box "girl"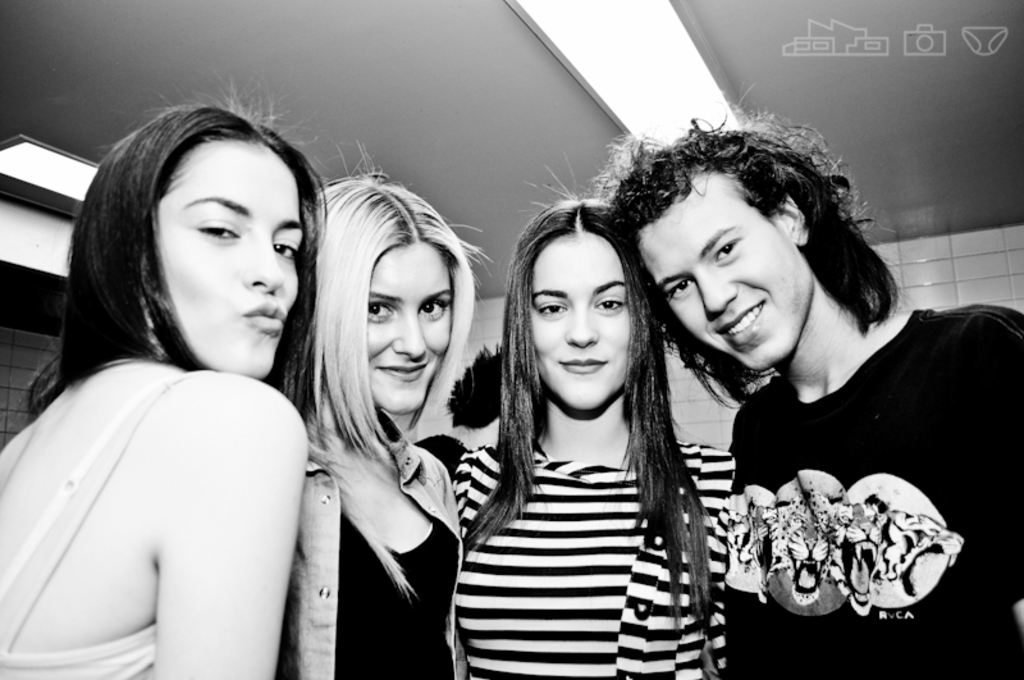
rect(449, 170, 735, 679)
